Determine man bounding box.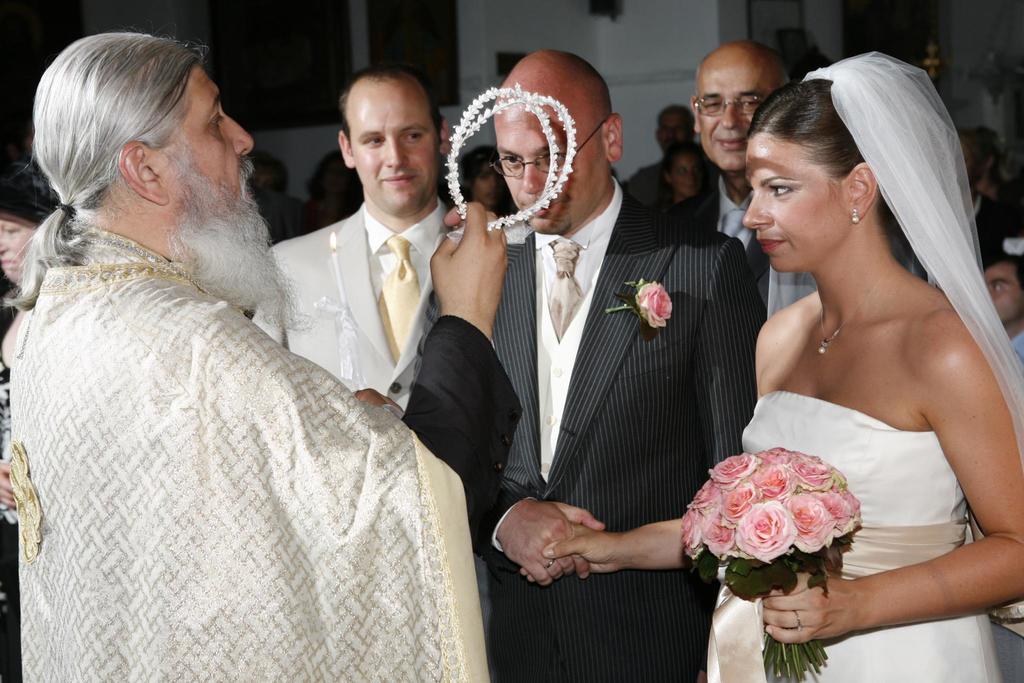
Determined: detection(662, 51, 817, 329).
